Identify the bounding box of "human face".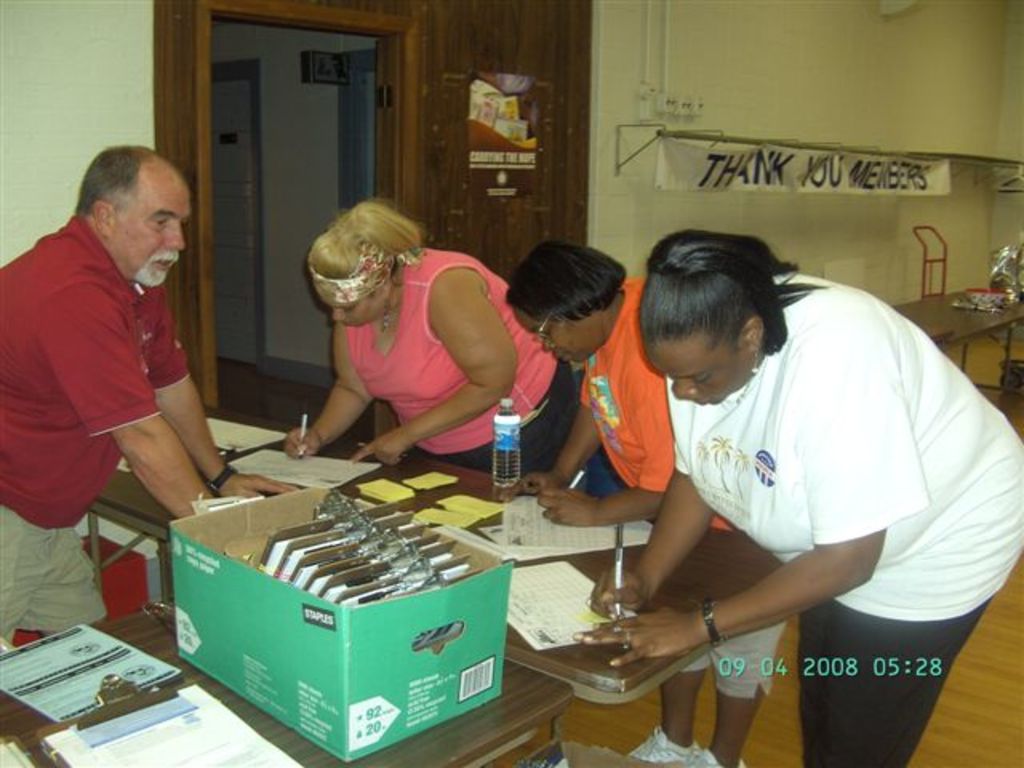
<region>506, 306, 589, 373</region>.
